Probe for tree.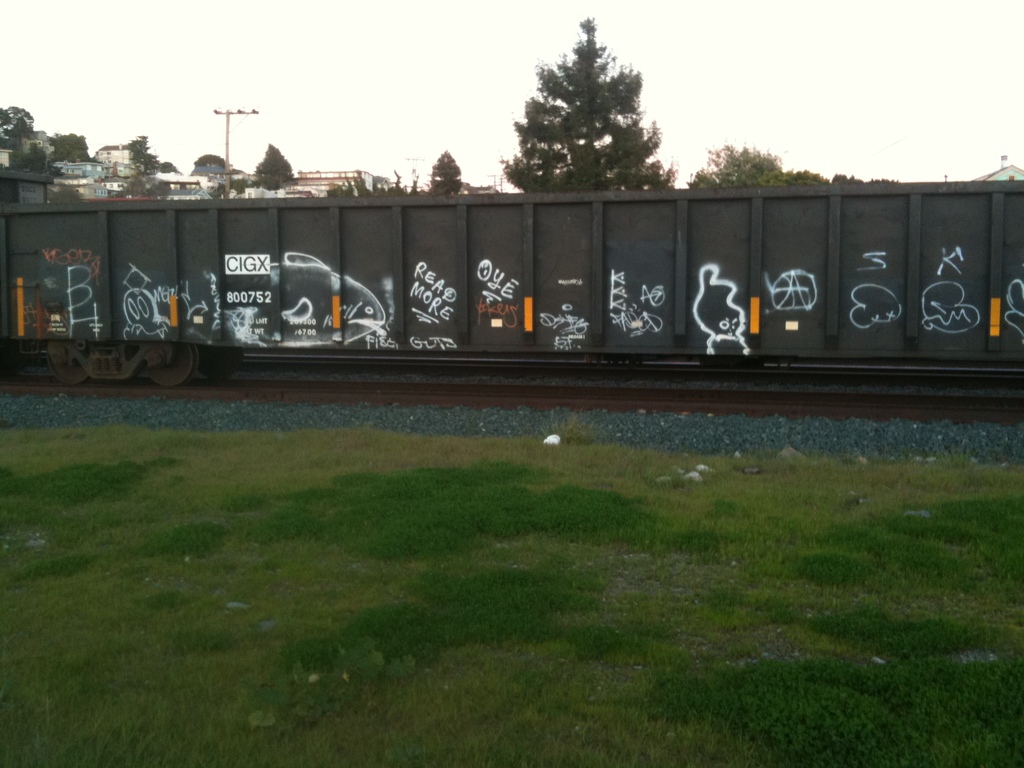
Probe result: [191,151,230,172].
